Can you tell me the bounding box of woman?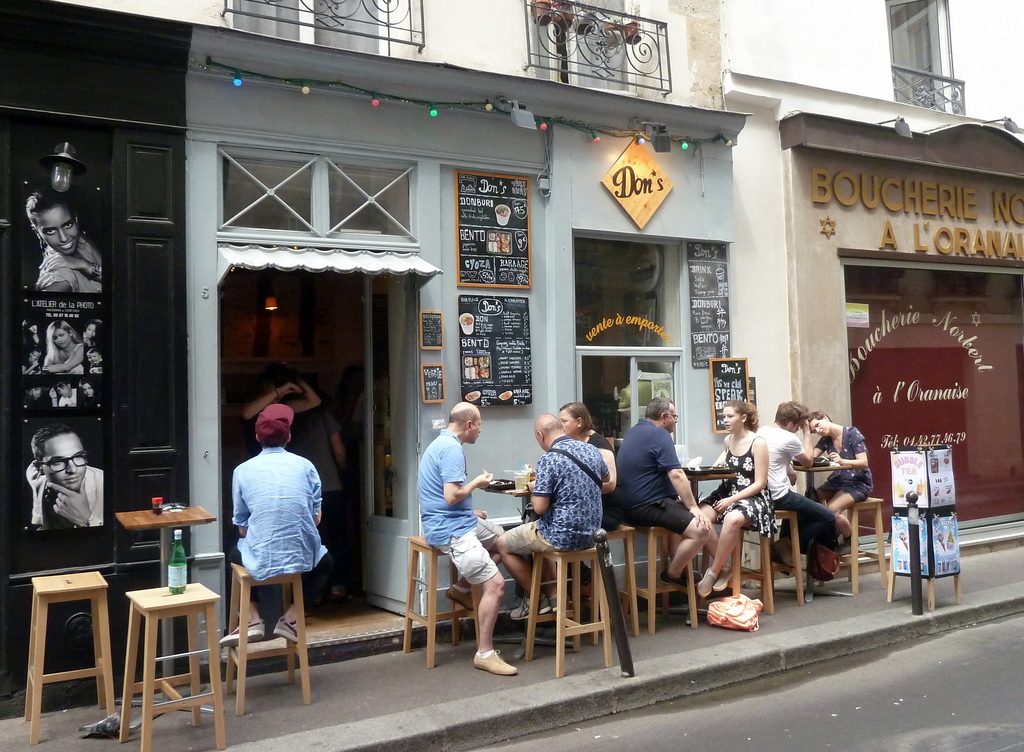
bbox=[808, 408, 877, 557].
